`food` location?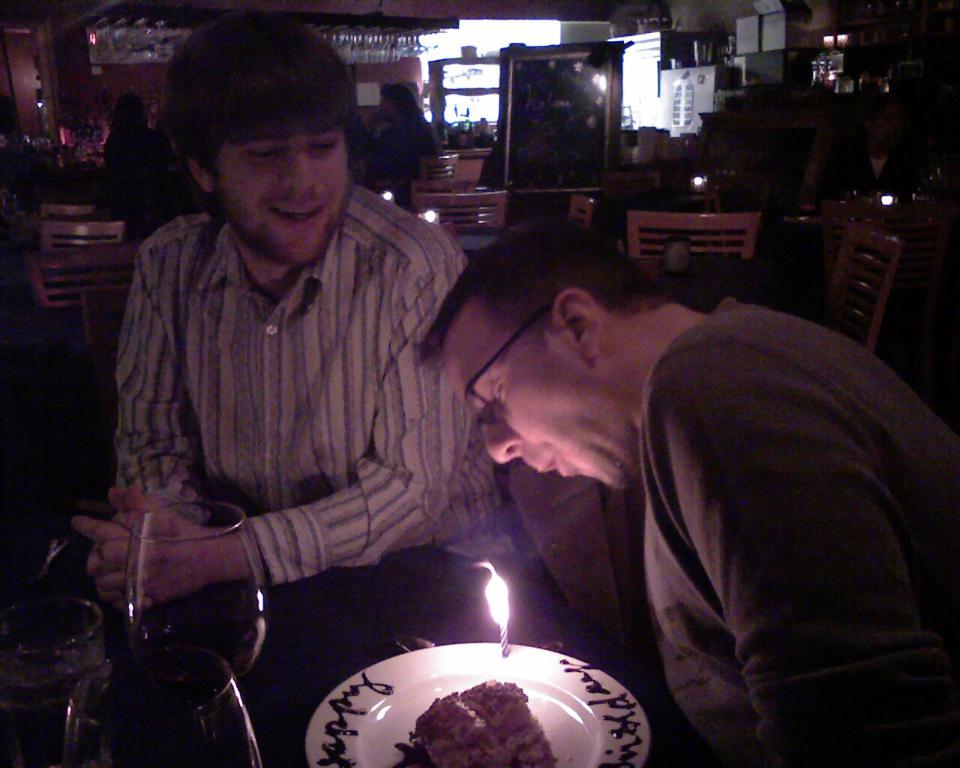
locate(413, 682, 558, 766)
